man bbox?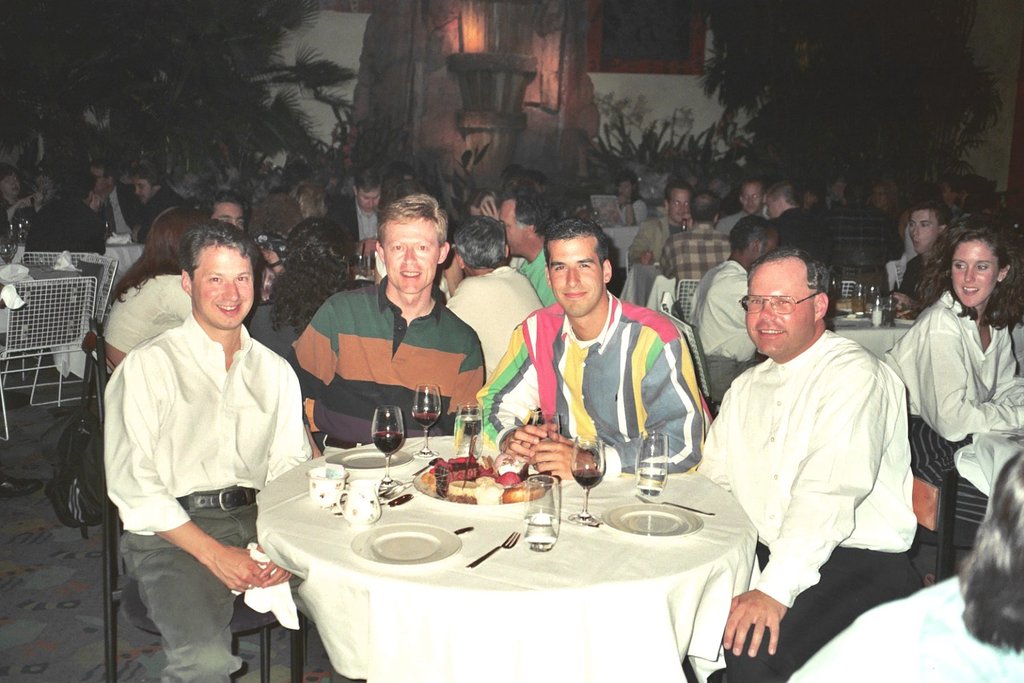
322/167/386/269
